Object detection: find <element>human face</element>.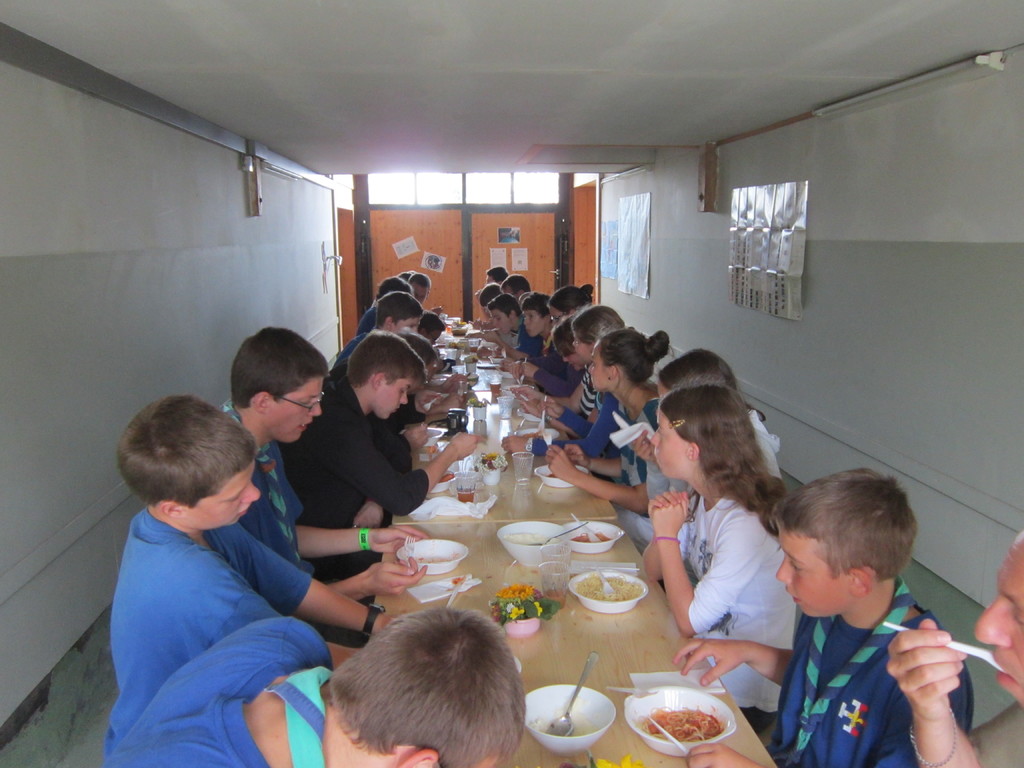
[left=424, top=355, right=435, bottom=383].
